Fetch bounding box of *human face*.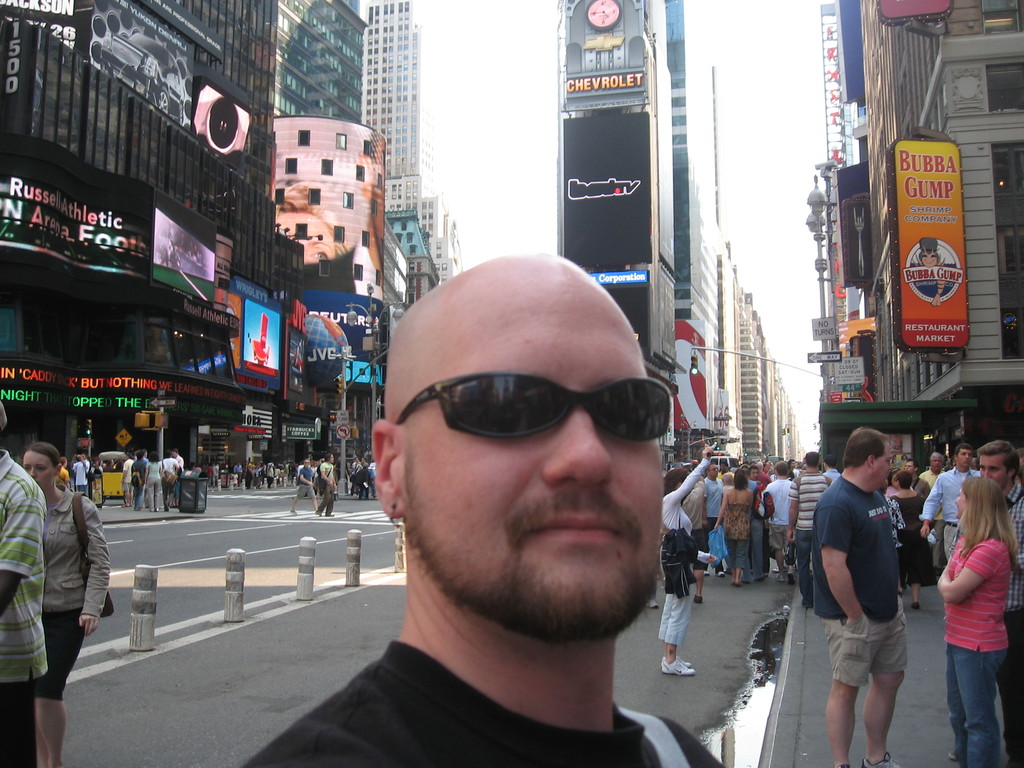
Bbox: bbox(959, 447, 973, 467).
